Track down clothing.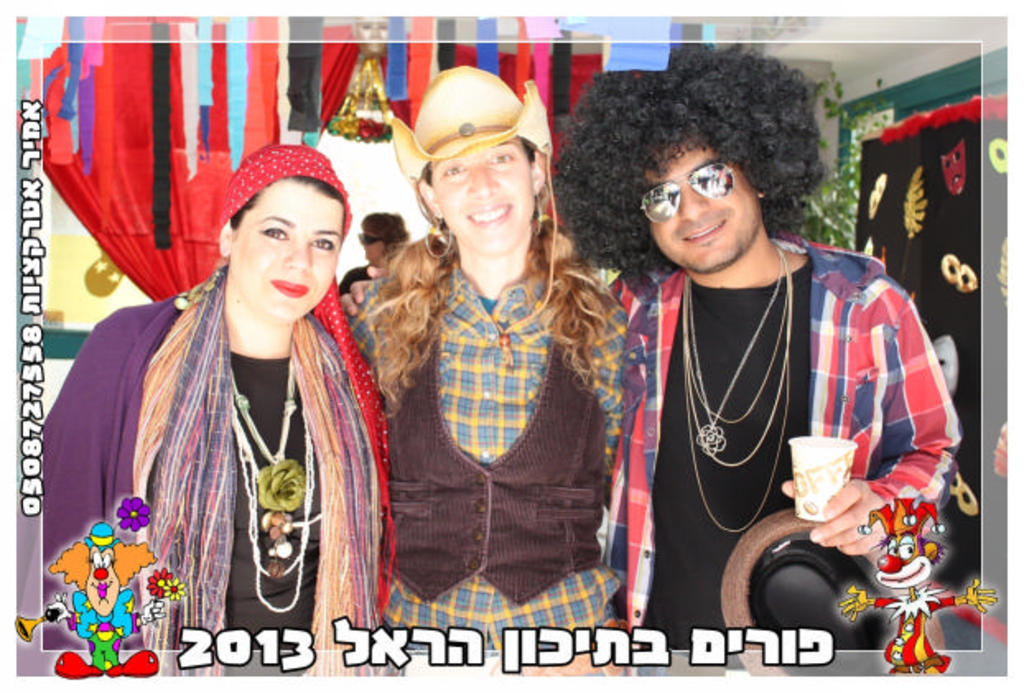
Tracked to pyautogui.locateOnScreen(329, 257, 379, 298).
